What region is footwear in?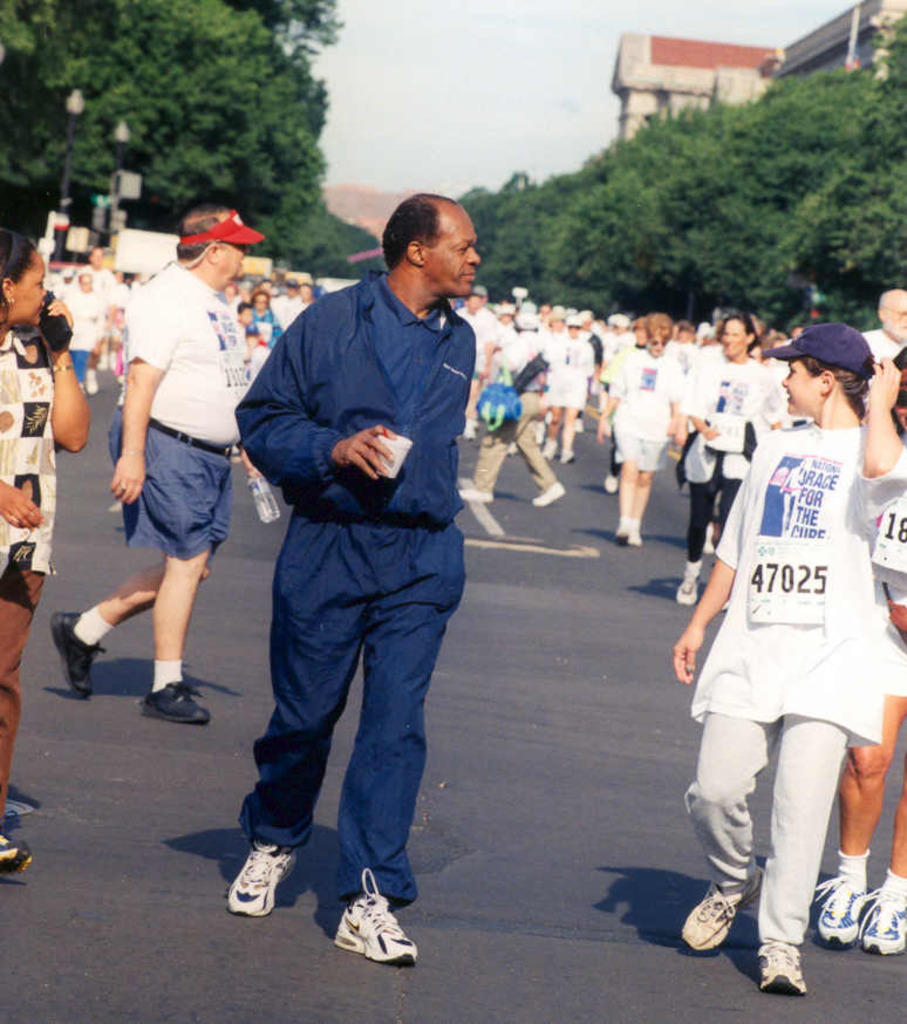
select_region(626, 518, 646, 544).
